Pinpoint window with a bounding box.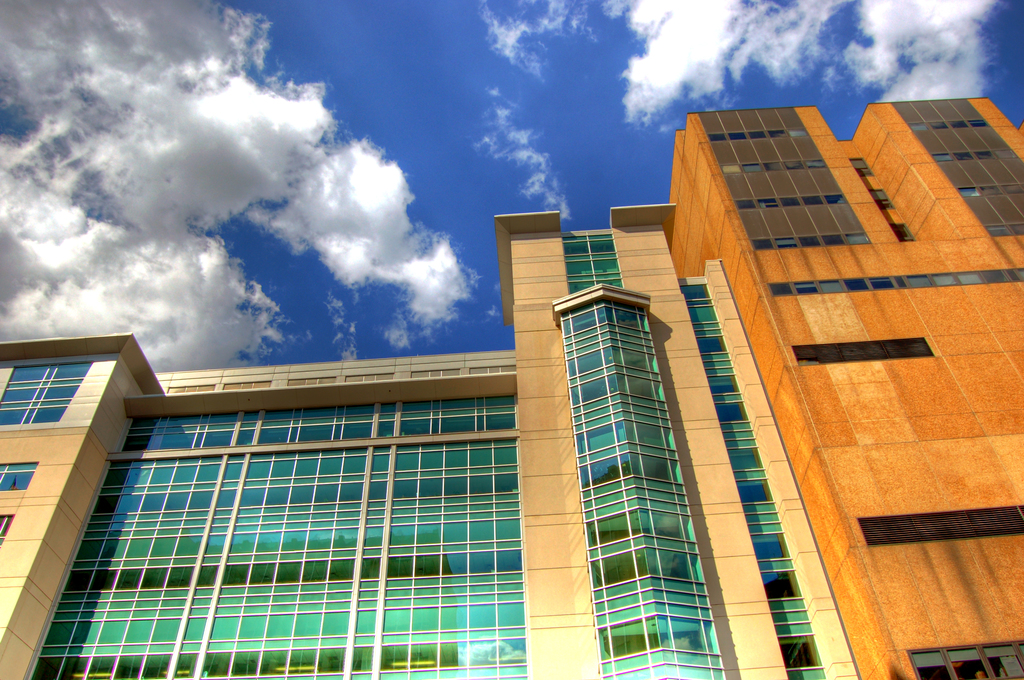
x1=732, y1=190, x2=847, y2=213.
